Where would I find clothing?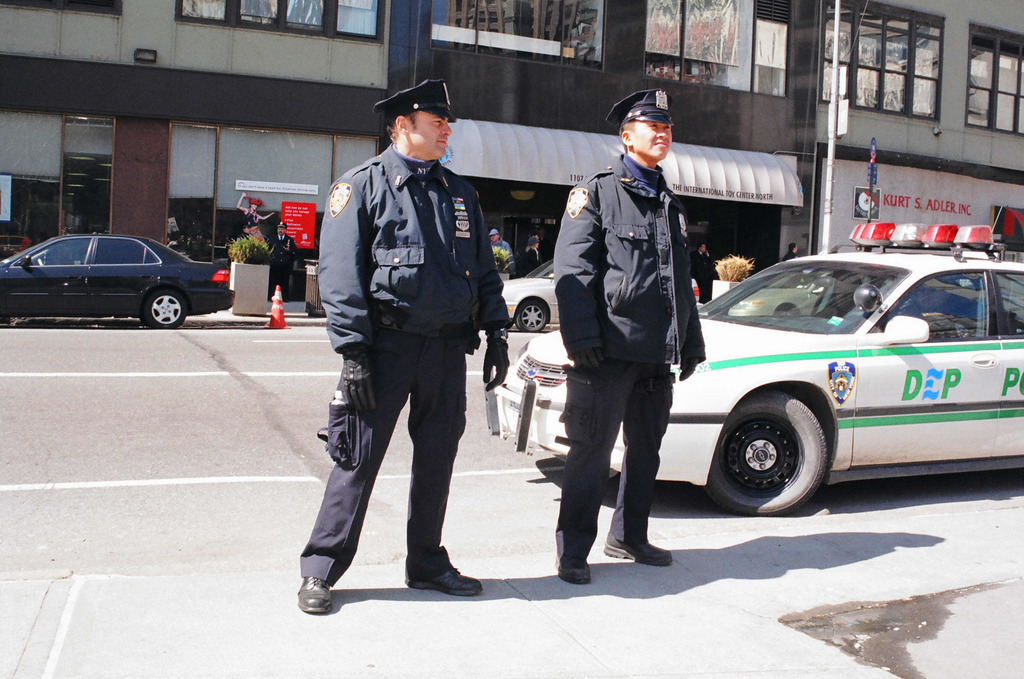
At {"x1": 557, "y1": 156, "x2": 714, "y2": 563}.
